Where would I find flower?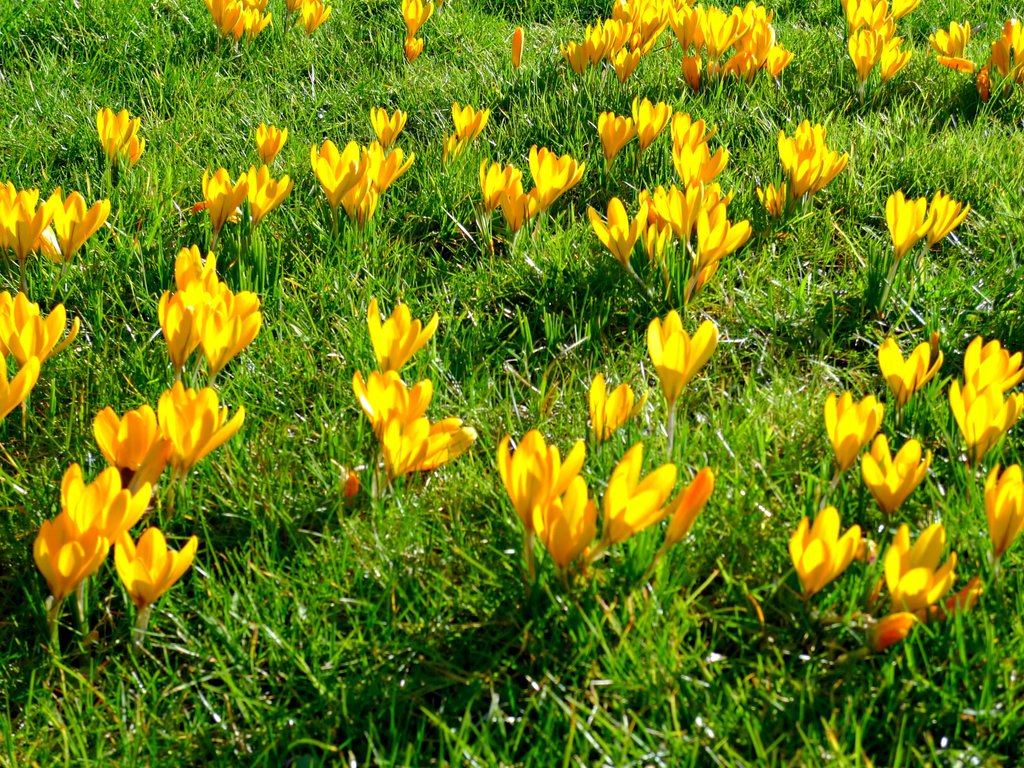
At [880,36,908,90].
